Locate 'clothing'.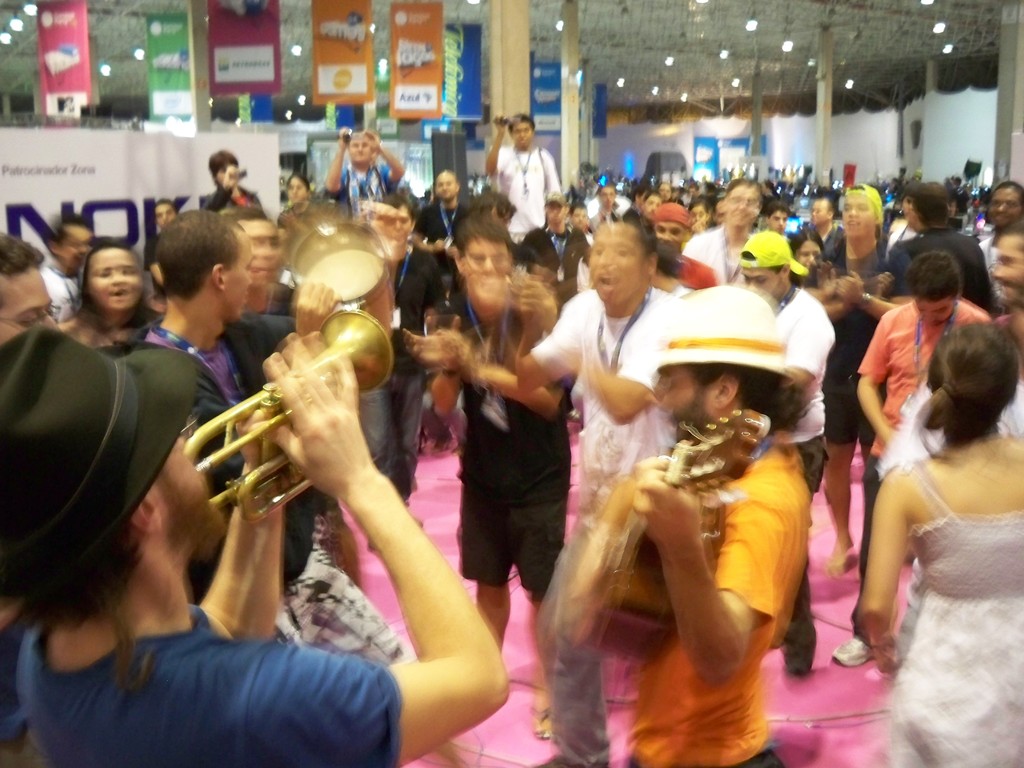
Bounding box: select_region(532, 223, 592, 300).
